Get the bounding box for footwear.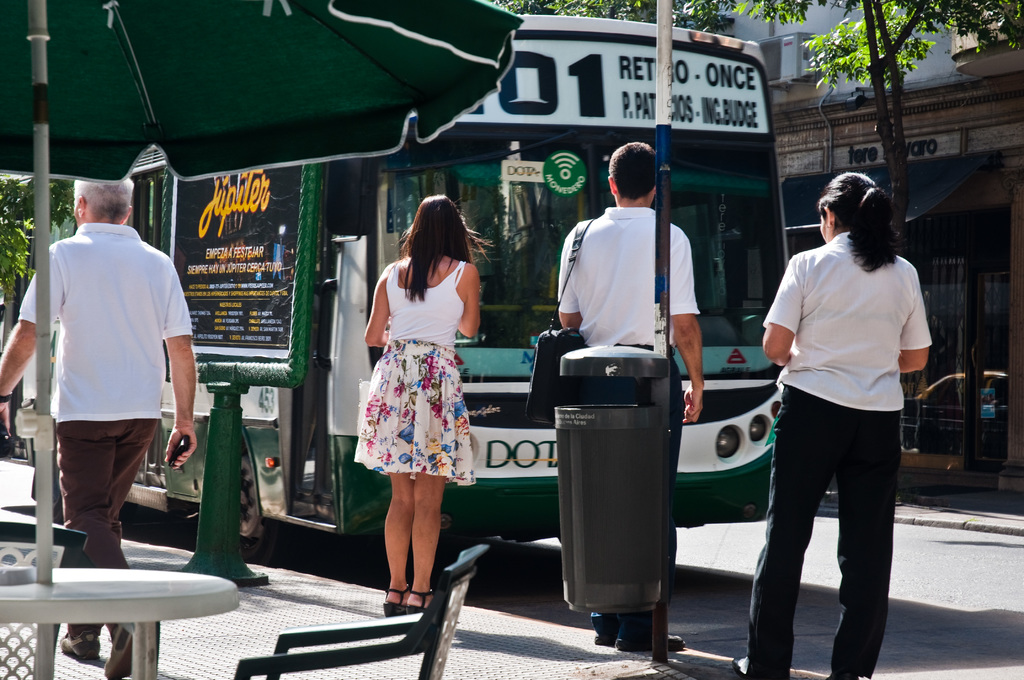
bbox=(383, 585, 408, 617).
